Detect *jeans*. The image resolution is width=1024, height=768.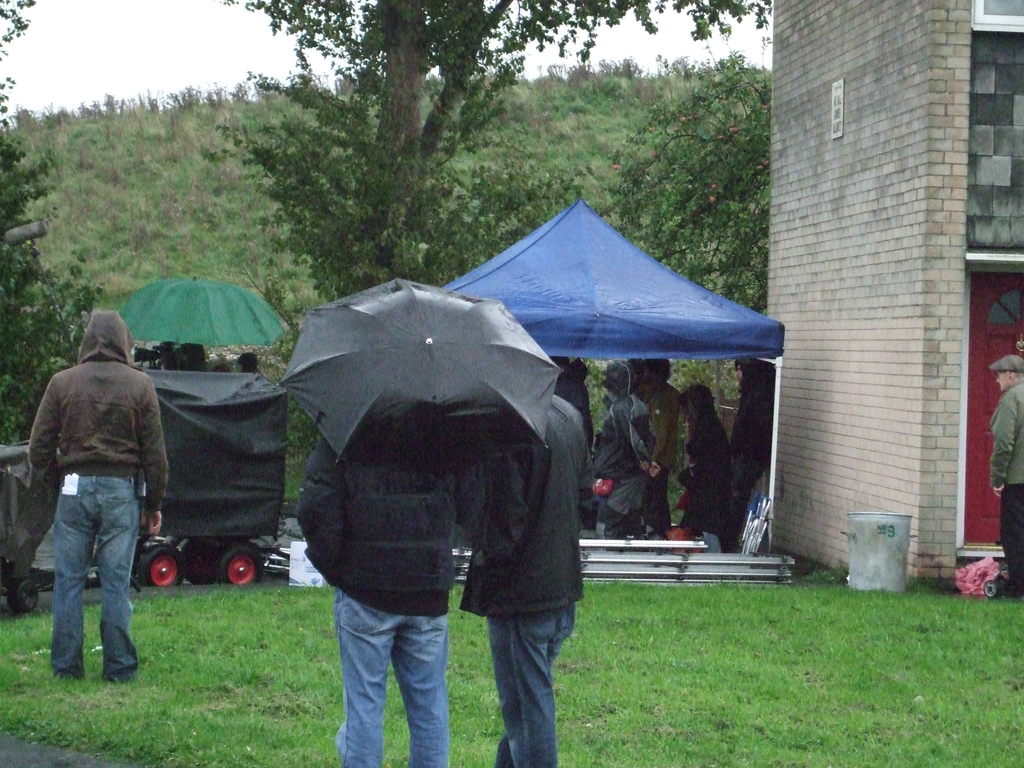
[left=995, top=481, right=1023, bottom=592].
